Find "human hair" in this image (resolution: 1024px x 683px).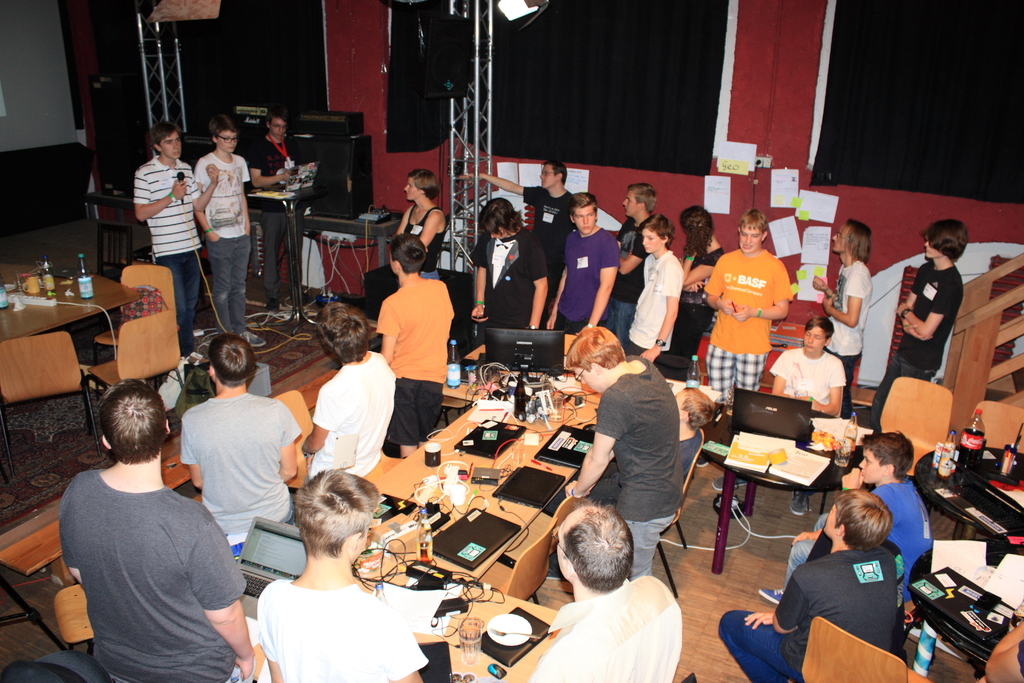
l=390, t=227, r=428, b=273.
